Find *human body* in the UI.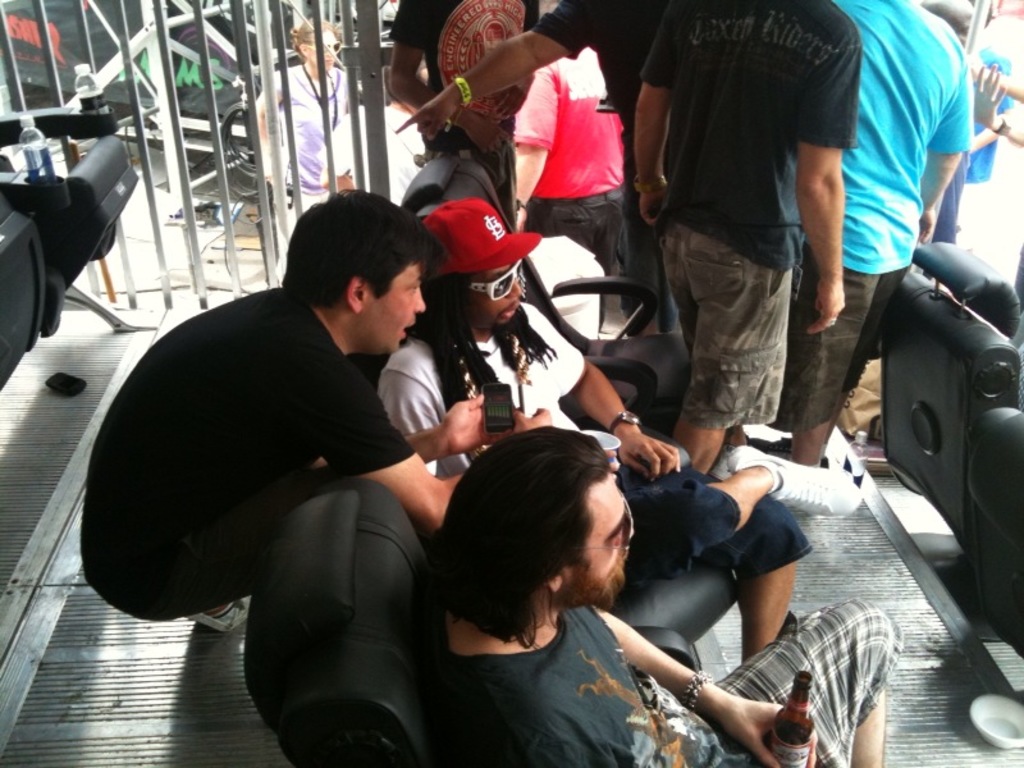
UI element at detection(434, 584, 899, 767).
